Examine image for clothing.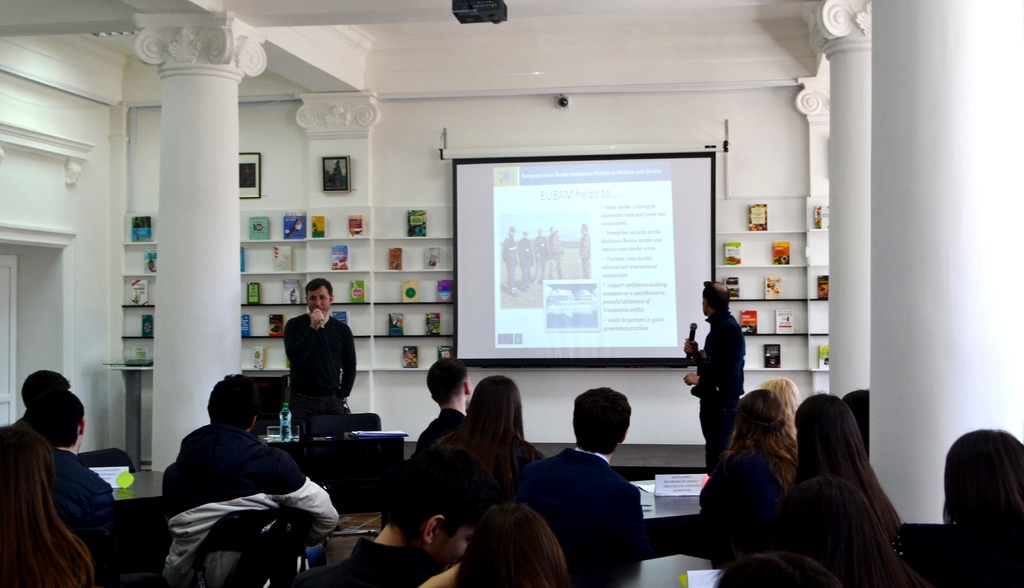
Examination result: rect(291, 535, 436, 587).
